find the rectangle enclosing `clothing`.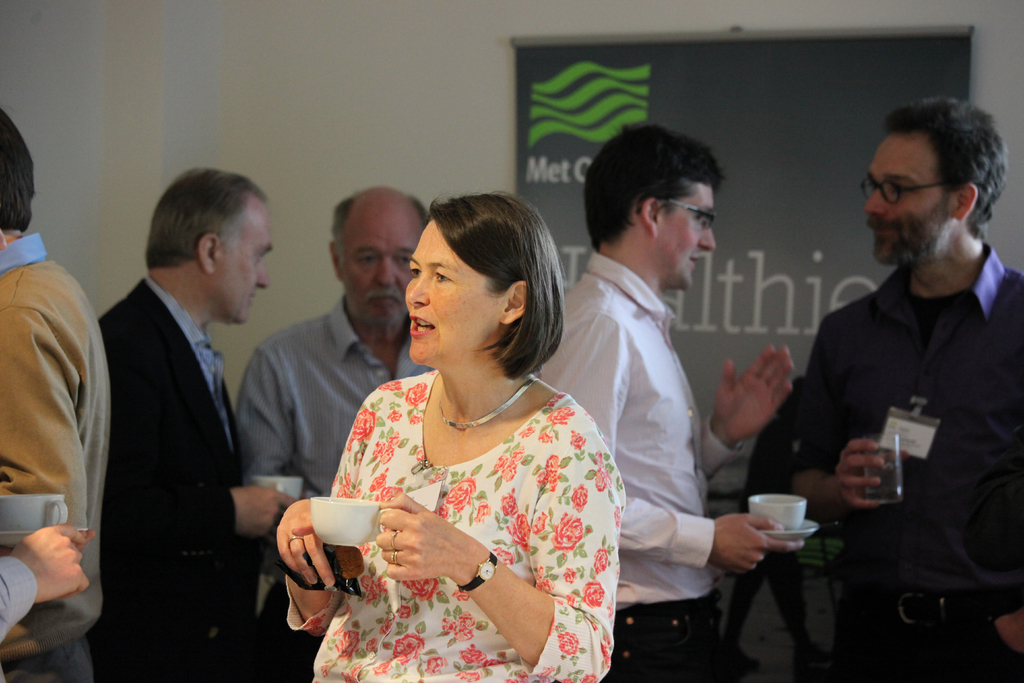
crop(0, 233, 113, 682).
